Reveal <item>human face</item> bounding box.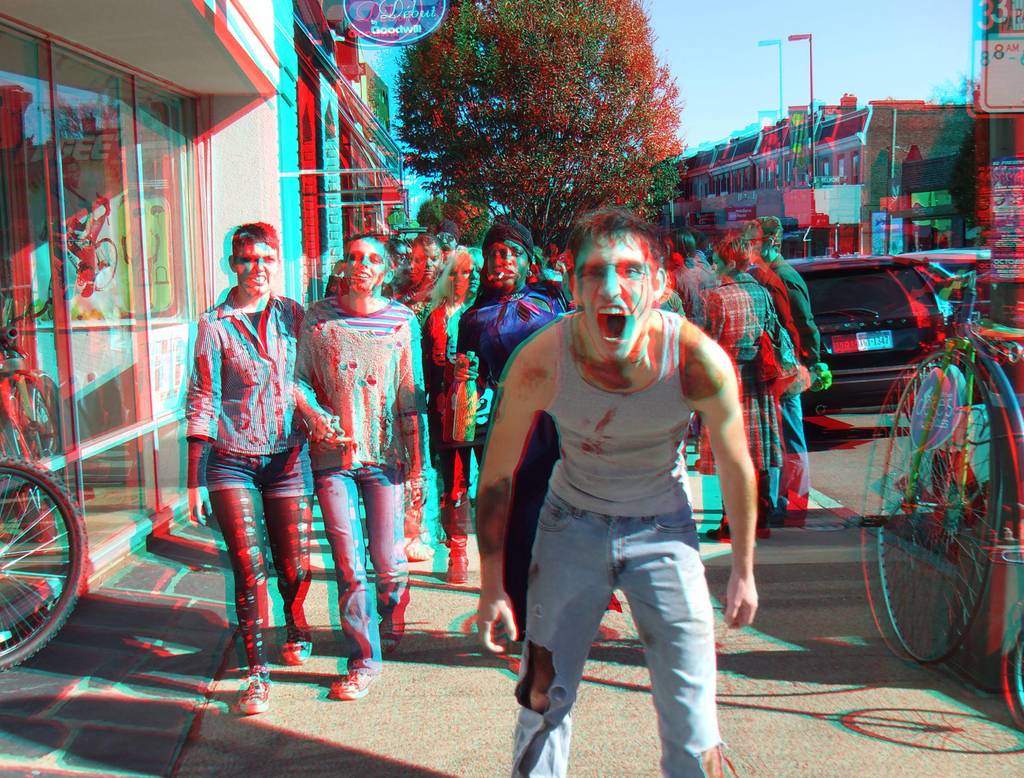
Revealed: pyautogui.locateOnScreen(566, 232, 655, 364).
